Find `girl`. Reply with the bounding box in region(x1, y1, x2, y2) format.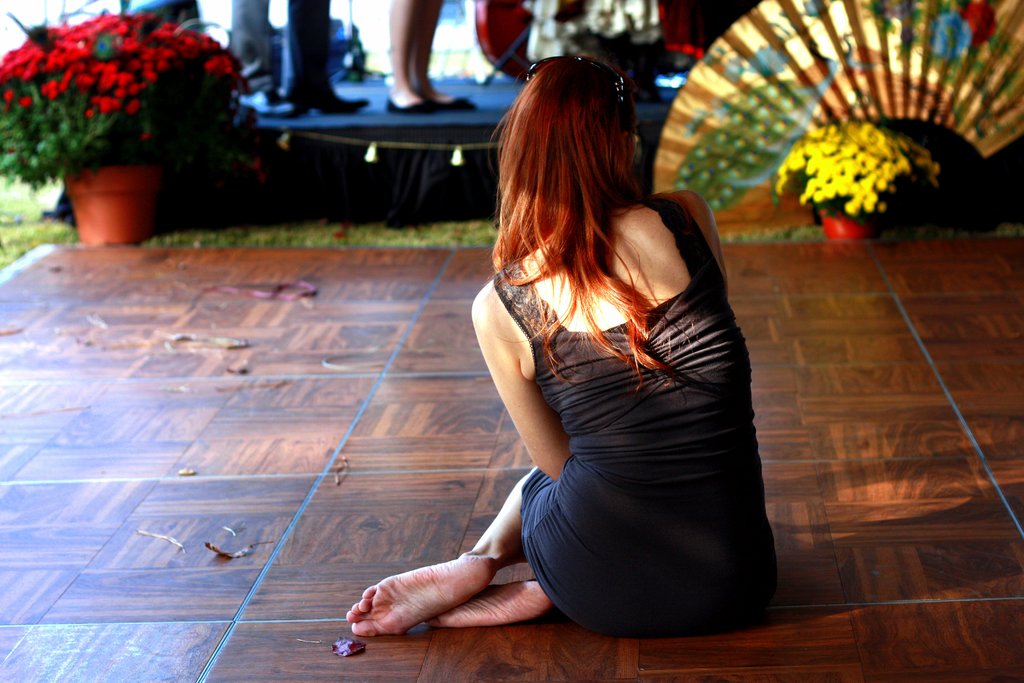
region(368, 48, 769, 637).
